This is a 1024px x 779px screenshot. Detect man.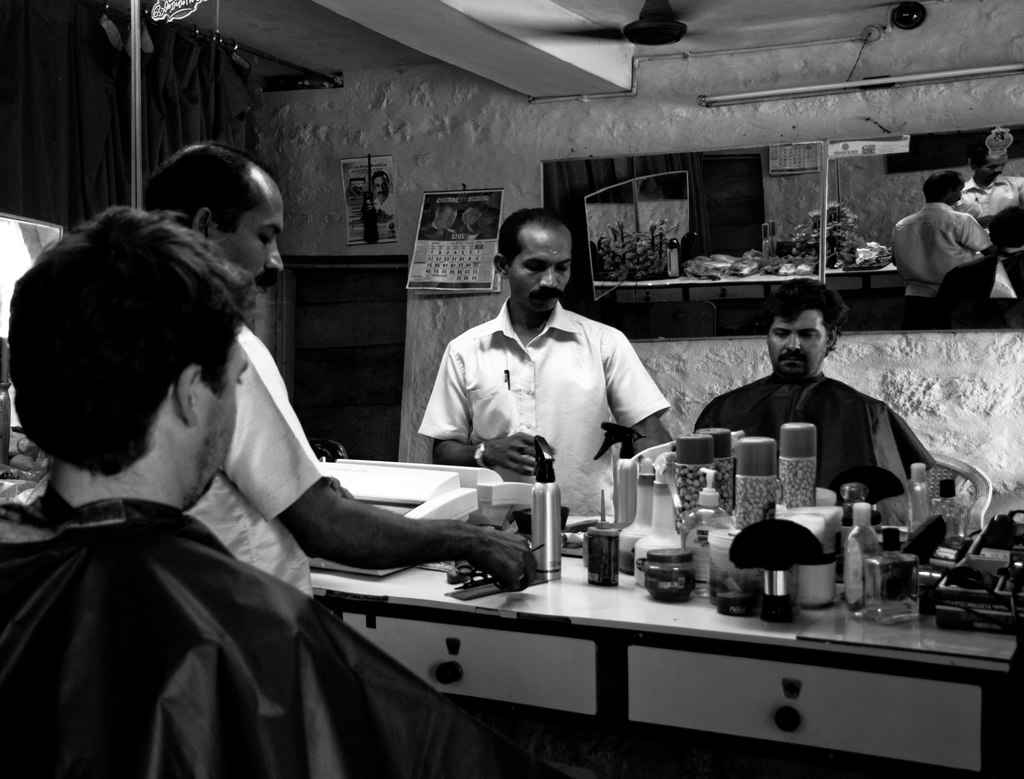
124,143,537,608.
